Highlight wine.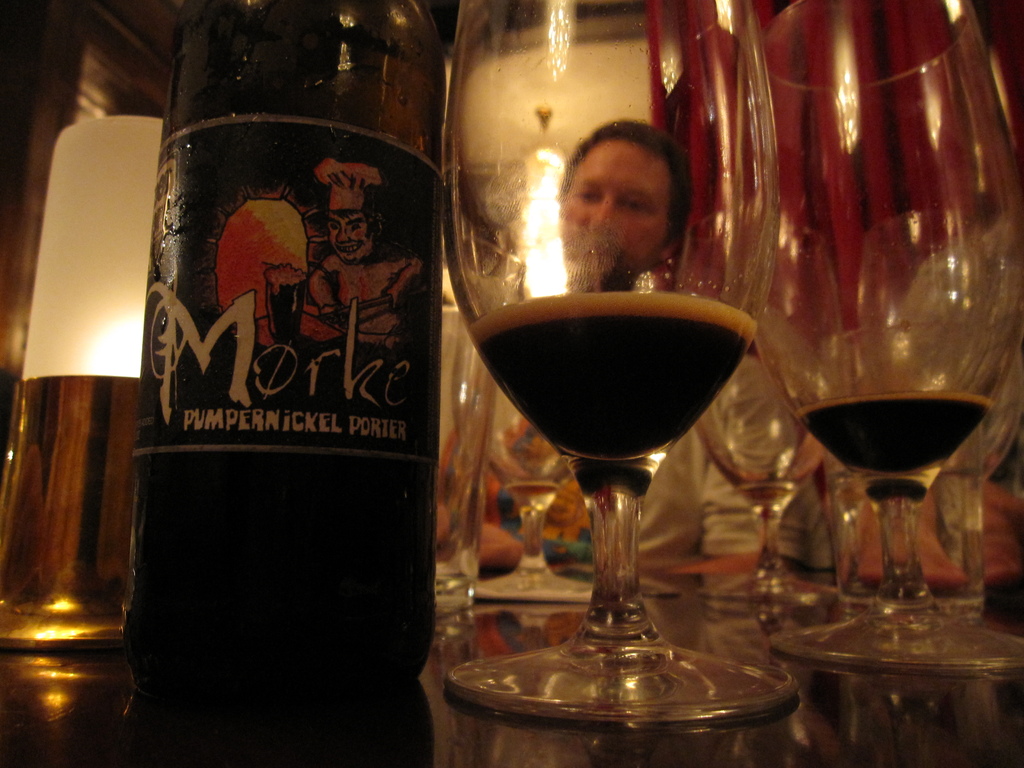
Highlighted region: [x1=740, y1=484, x2=789, y2=505].
